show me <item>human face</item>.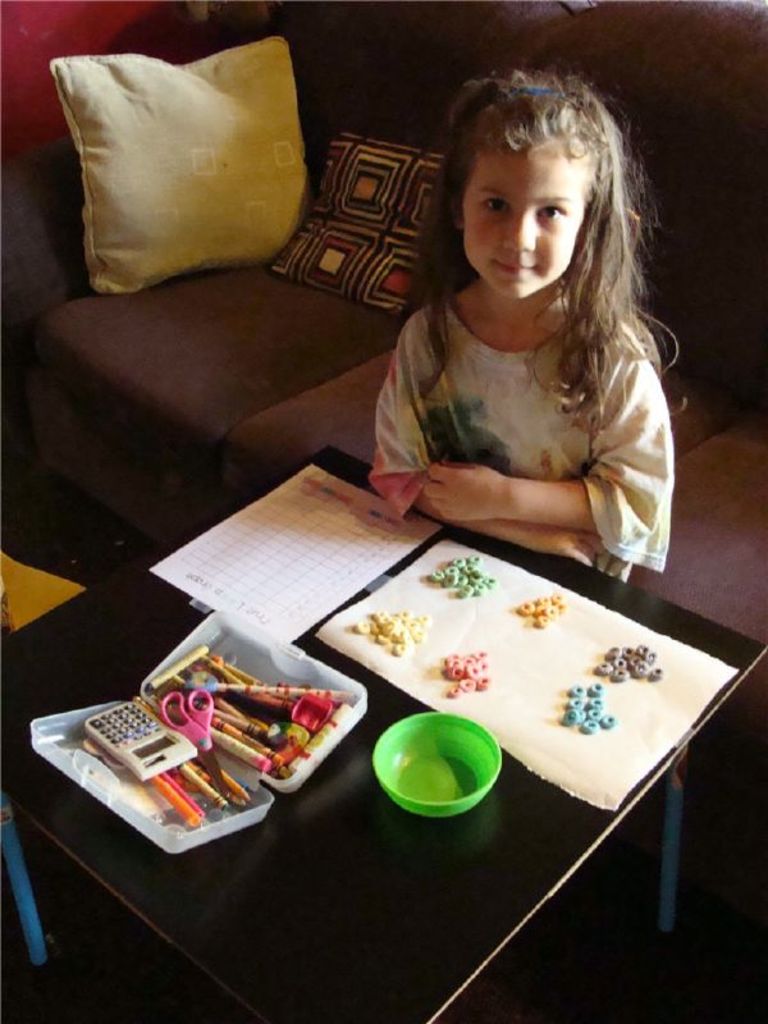
<item>human face</item> is here: {"x1": 466, "y1": 146, "x2": 580, "y2": 311}.
